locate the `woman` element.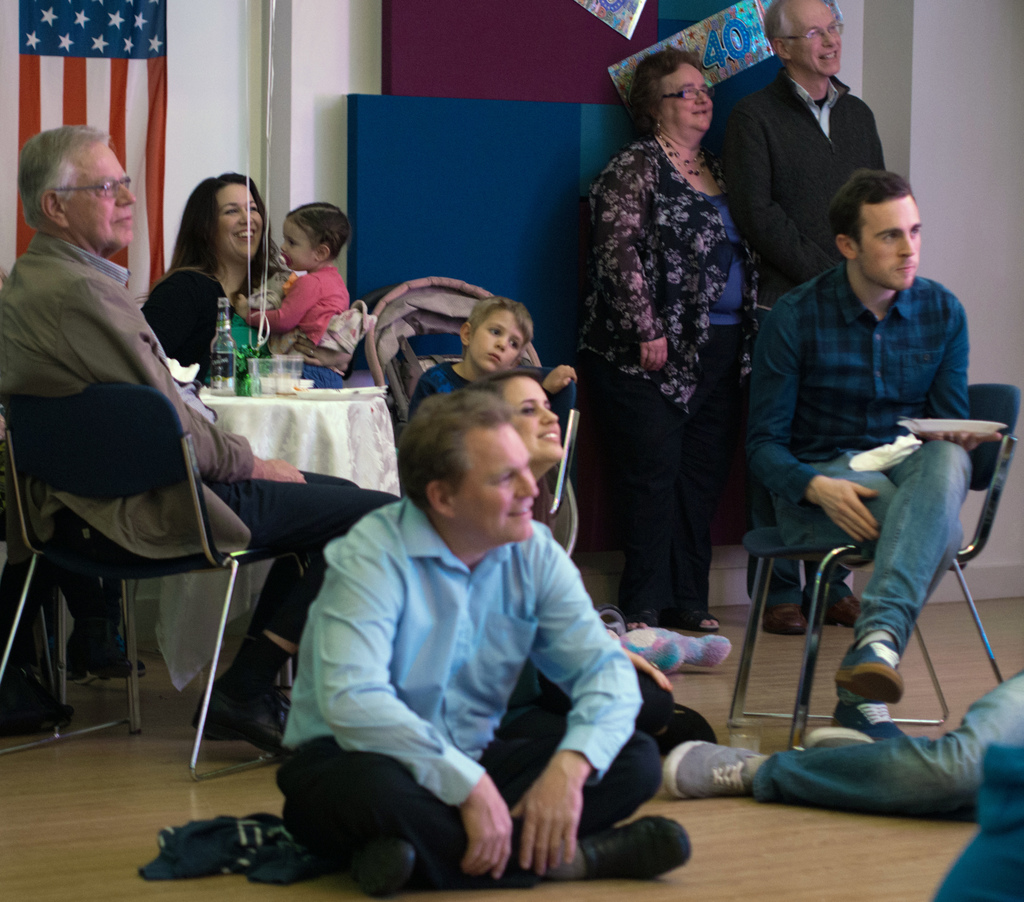
Element bbox: bbox(173, 174, 355, 372).
